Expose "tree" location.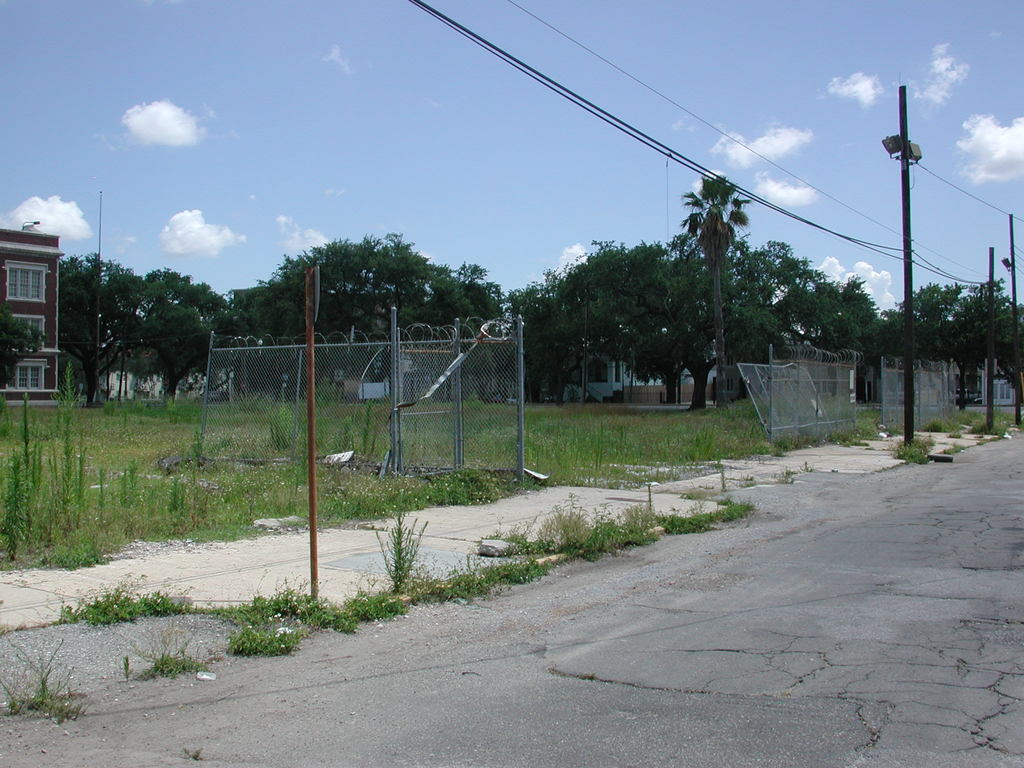
Exposed at x1=0, y1=298, x2=46, y2=396.
